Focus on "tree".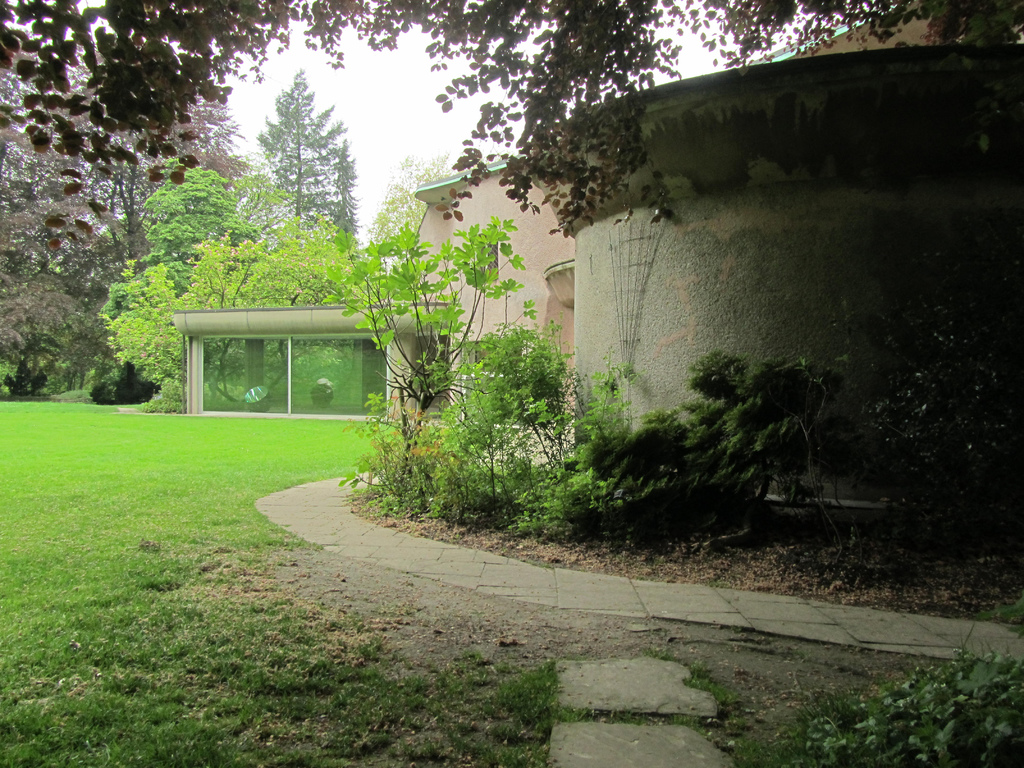
Focused at left=256, top=65, right=350, bottom=225.
